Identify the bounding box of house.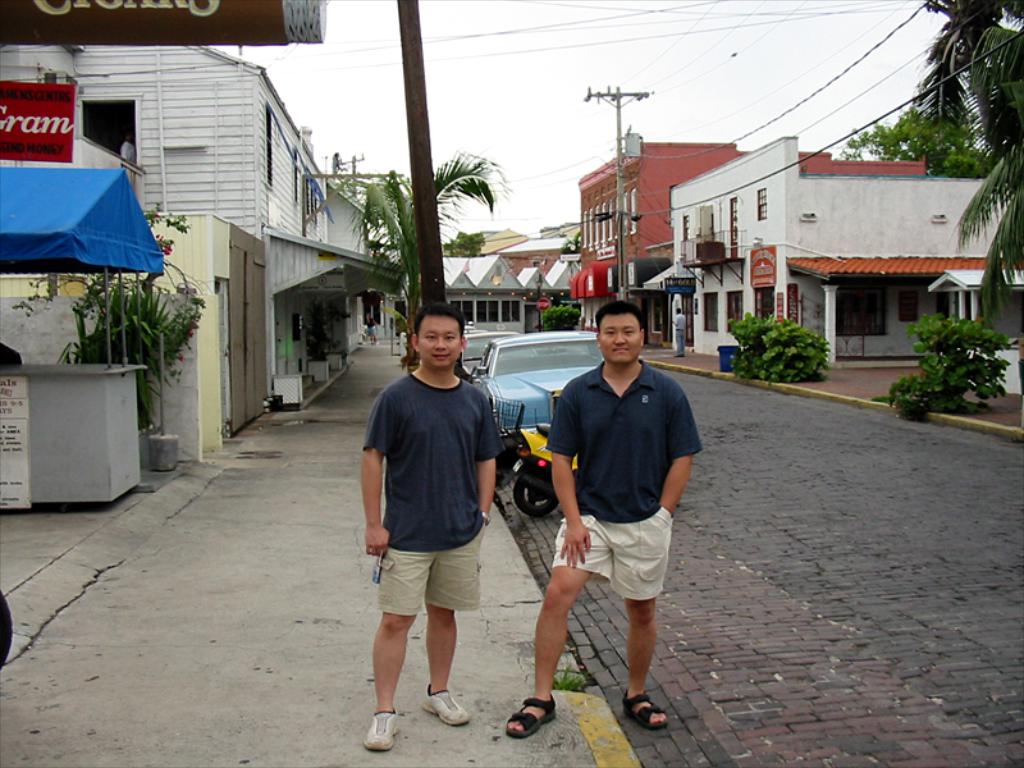
<box>444,253,527,342</box>.
